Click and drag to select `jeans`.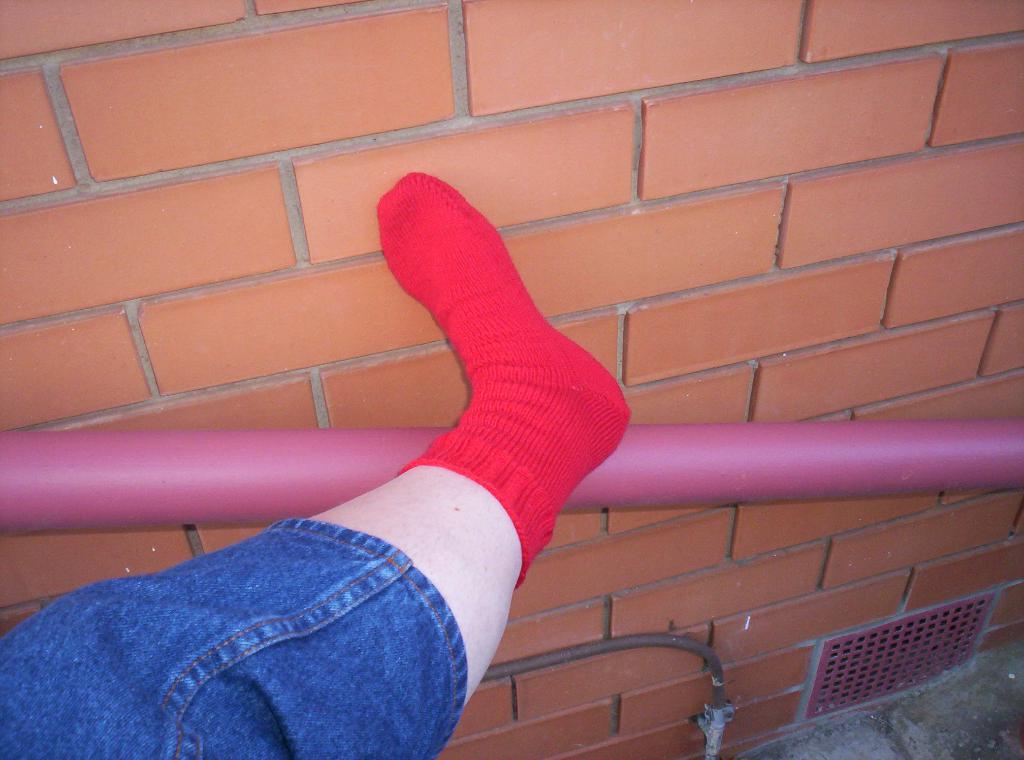
Selection: x1=35, y1=506, x2=528, y2=747.
